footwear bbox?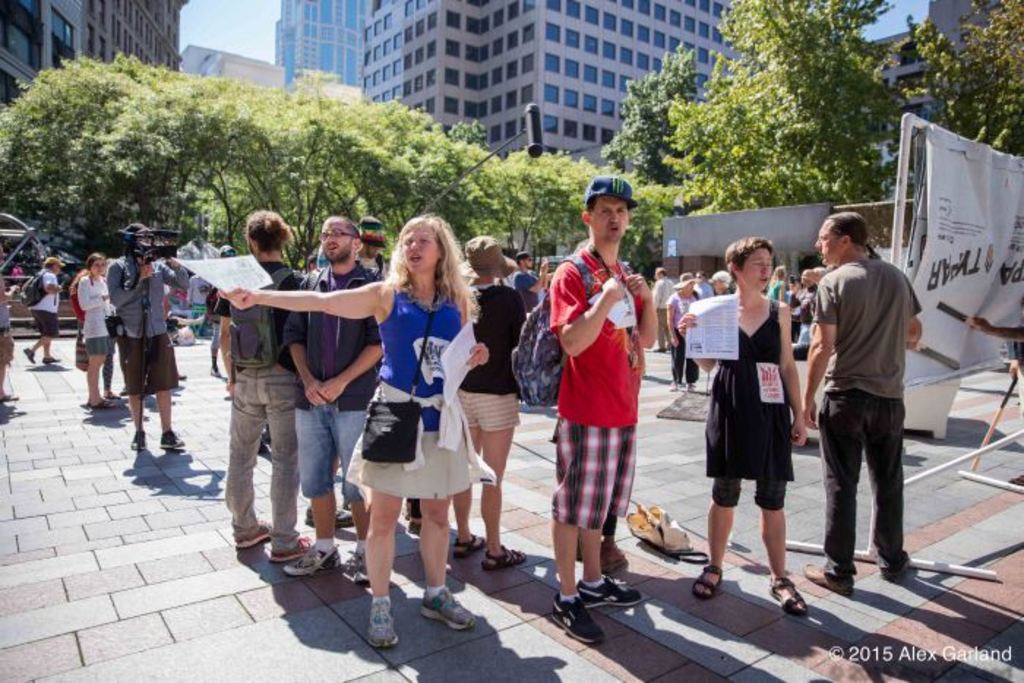
detection(23, 350, 34, 367)
